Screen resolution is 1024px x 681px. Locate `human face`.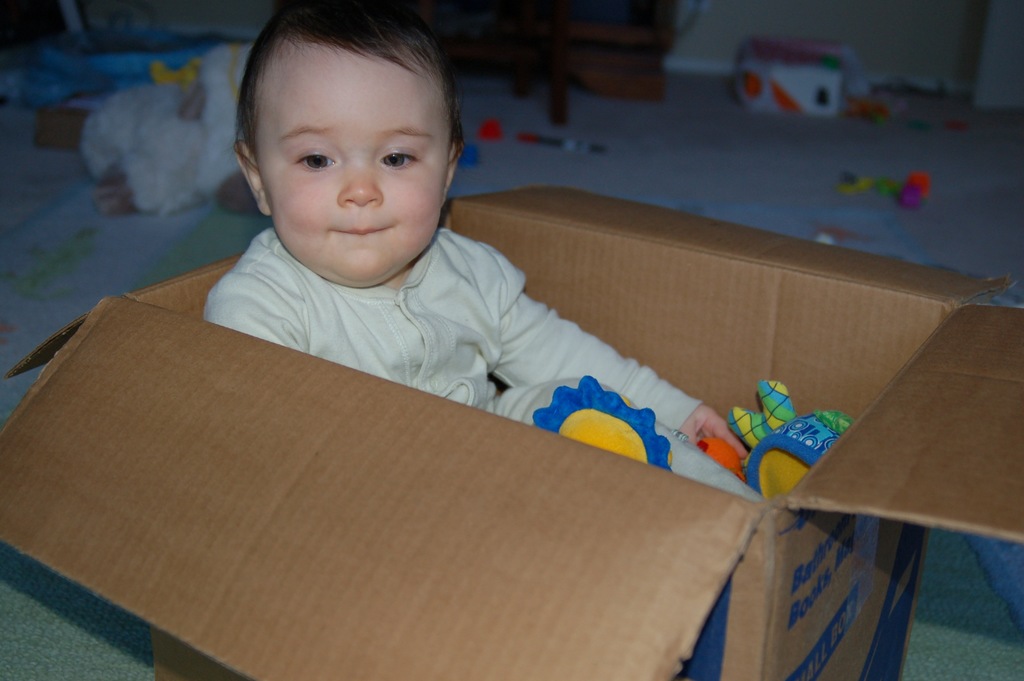
left=264, top=60, right=449, bottom=285.
